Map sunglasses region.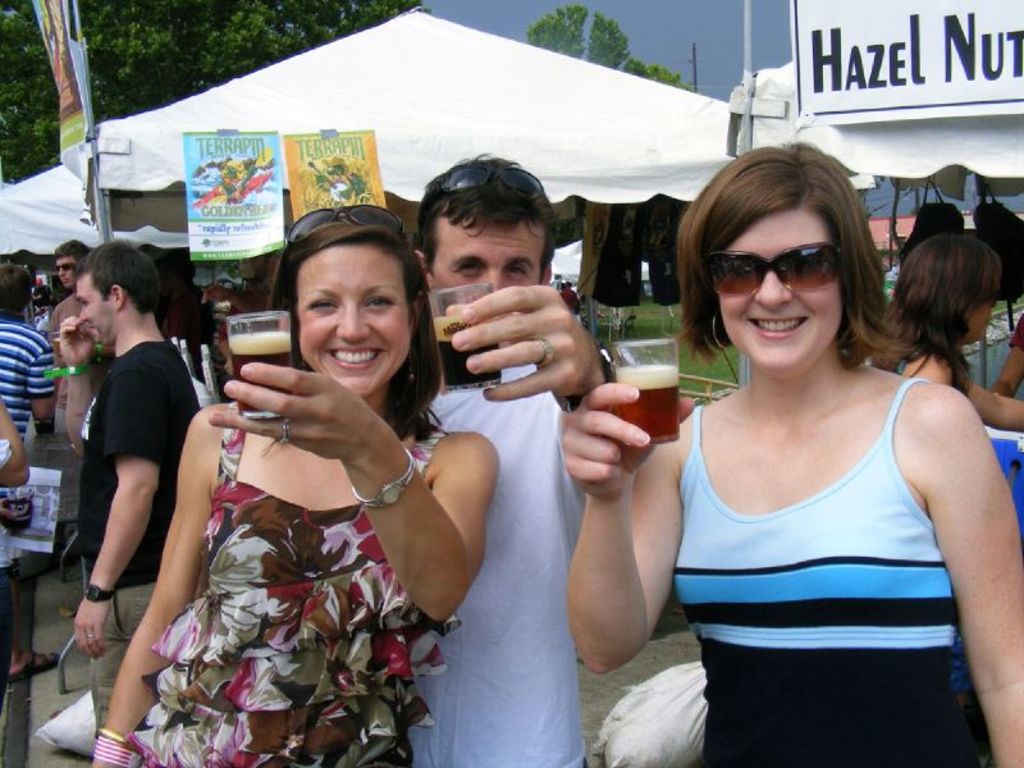
Mapped to BBox(699, 238, 845, 296).
